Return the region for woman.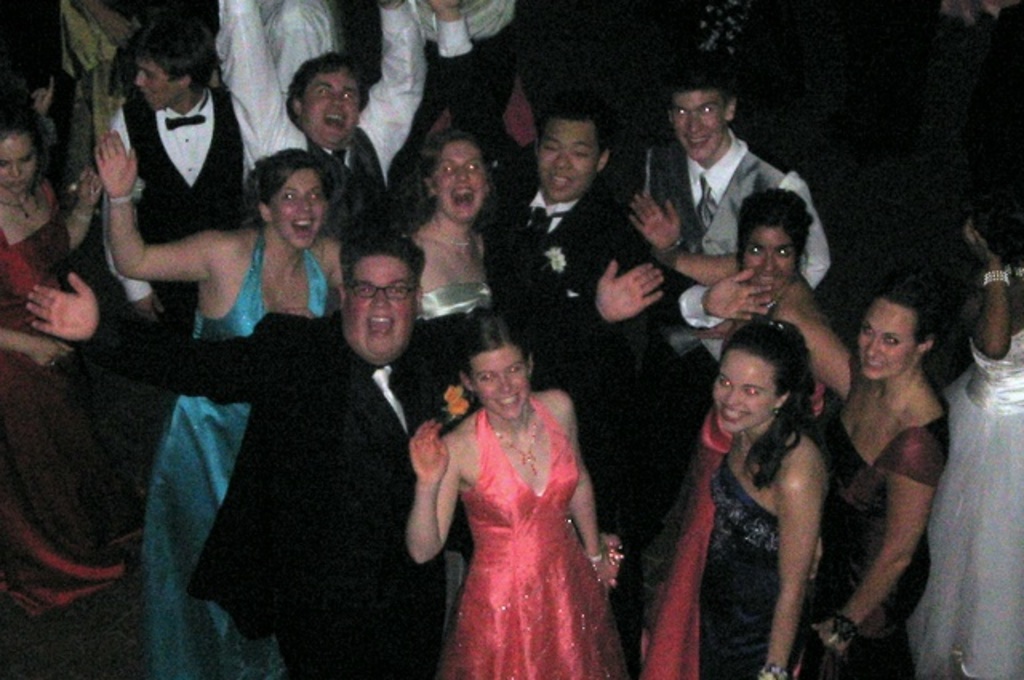
[91, 128, 347, 678].
